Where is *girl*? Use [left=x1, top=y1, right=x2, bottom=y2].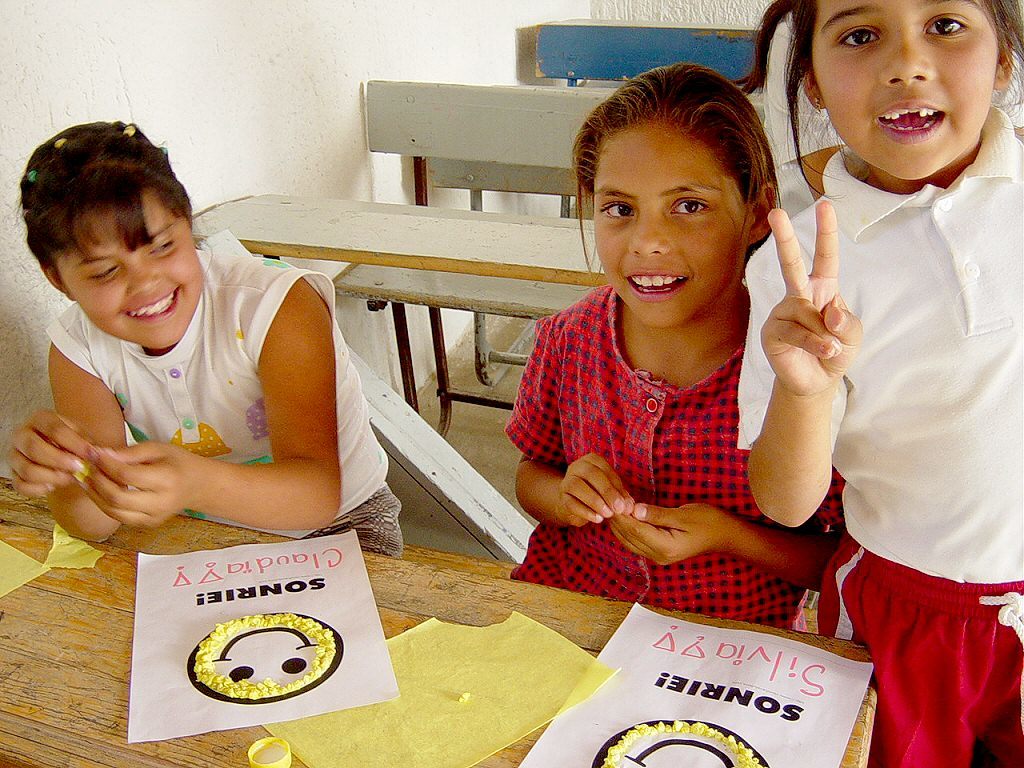
[left=502, top=59, right=849, bottom=631].
